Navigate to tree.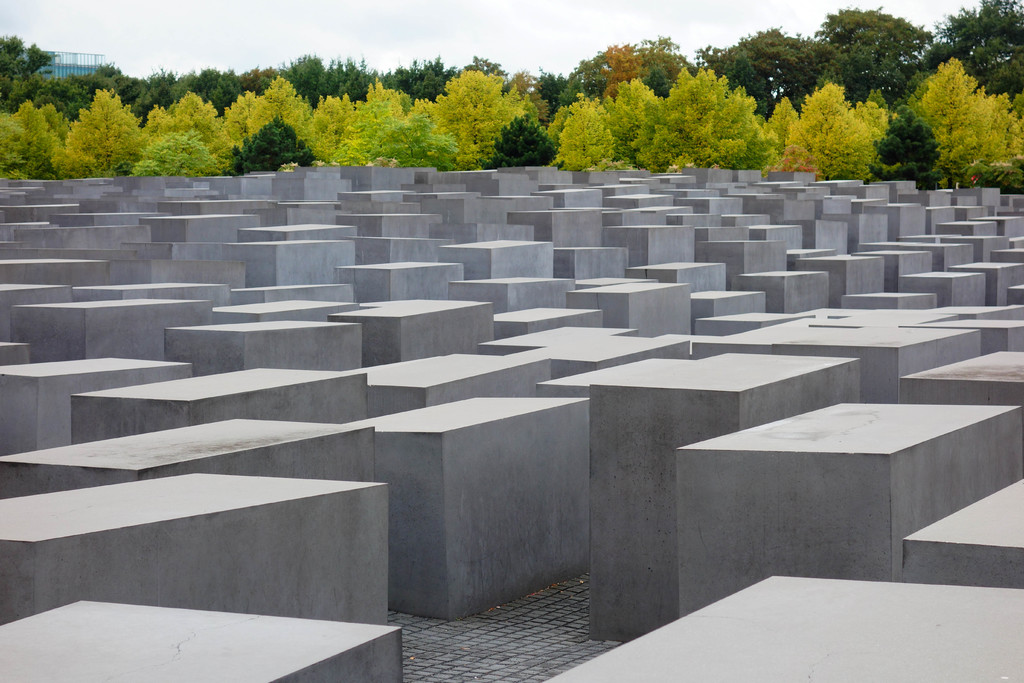
Navigation target: detection(416, 75, 525, 168).
